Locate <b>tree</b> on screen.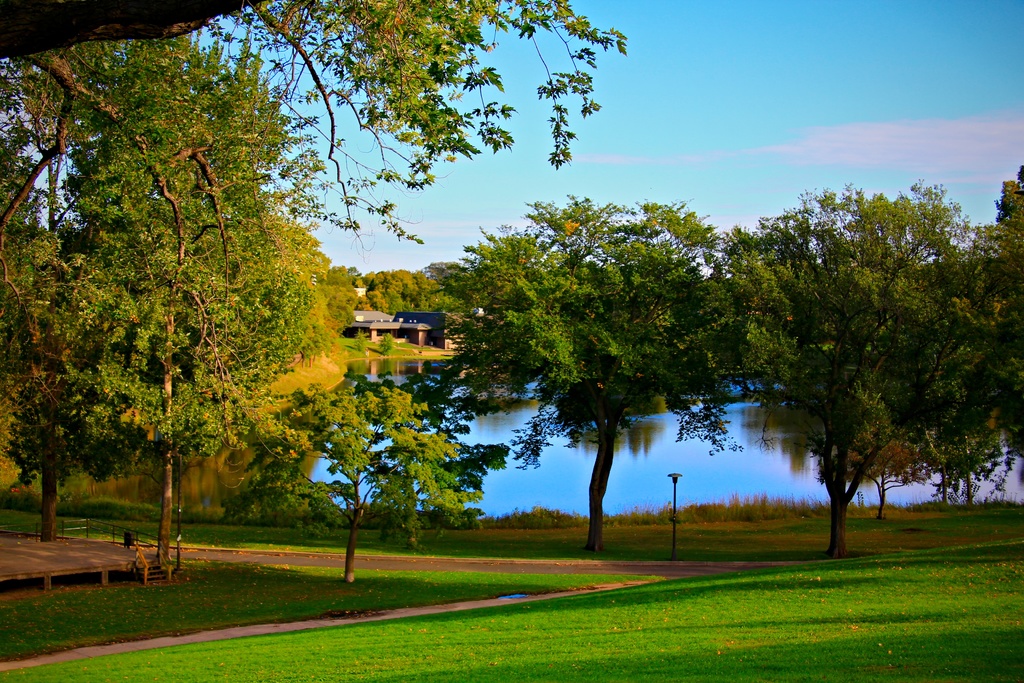
On screen at l=444, t=186, r=741, b=553.
